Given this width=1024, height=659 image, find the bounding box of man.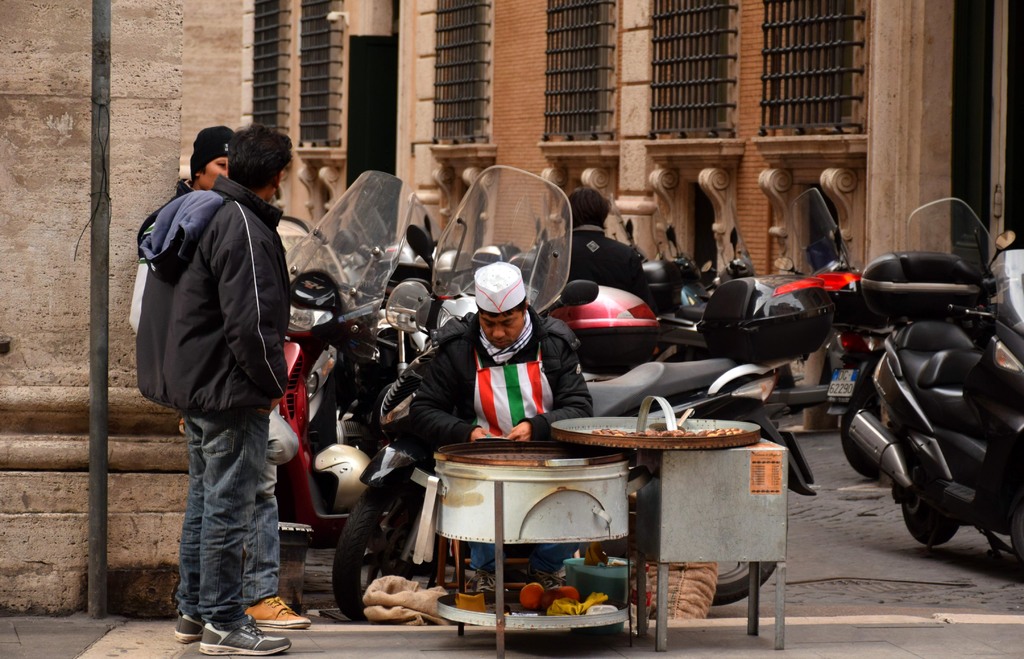
l=383, t=251, r=605, b=588.
